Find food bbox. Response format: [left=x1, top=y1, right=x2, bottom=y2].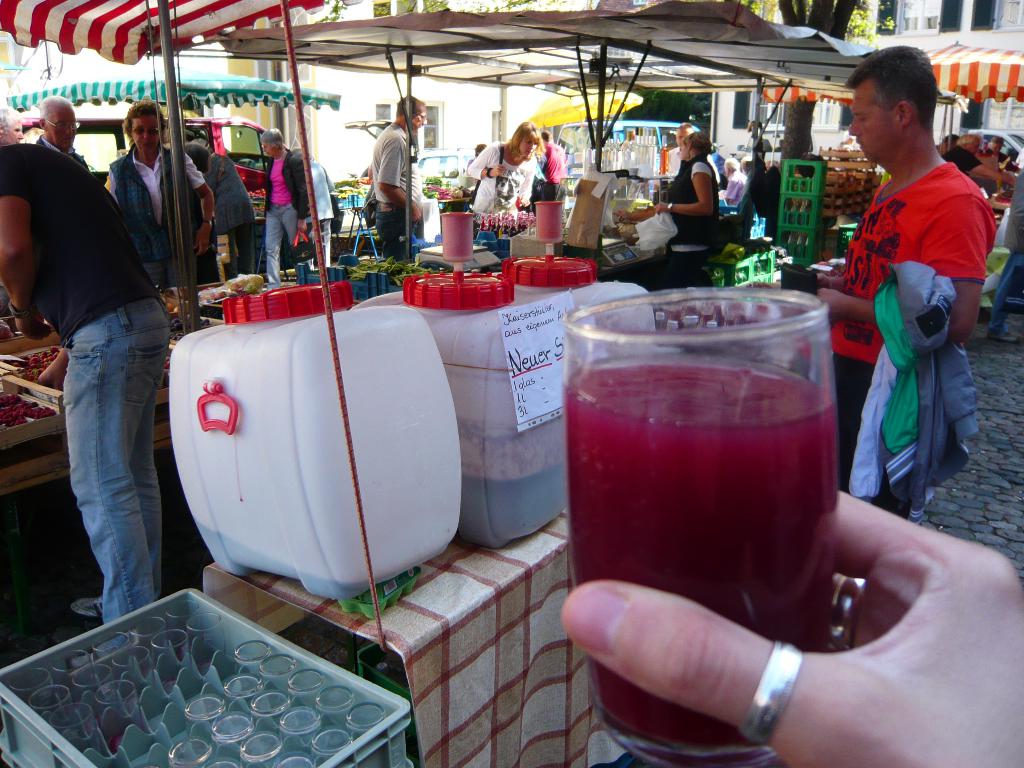
[left=536, top=313, right=850, bottom=668].
